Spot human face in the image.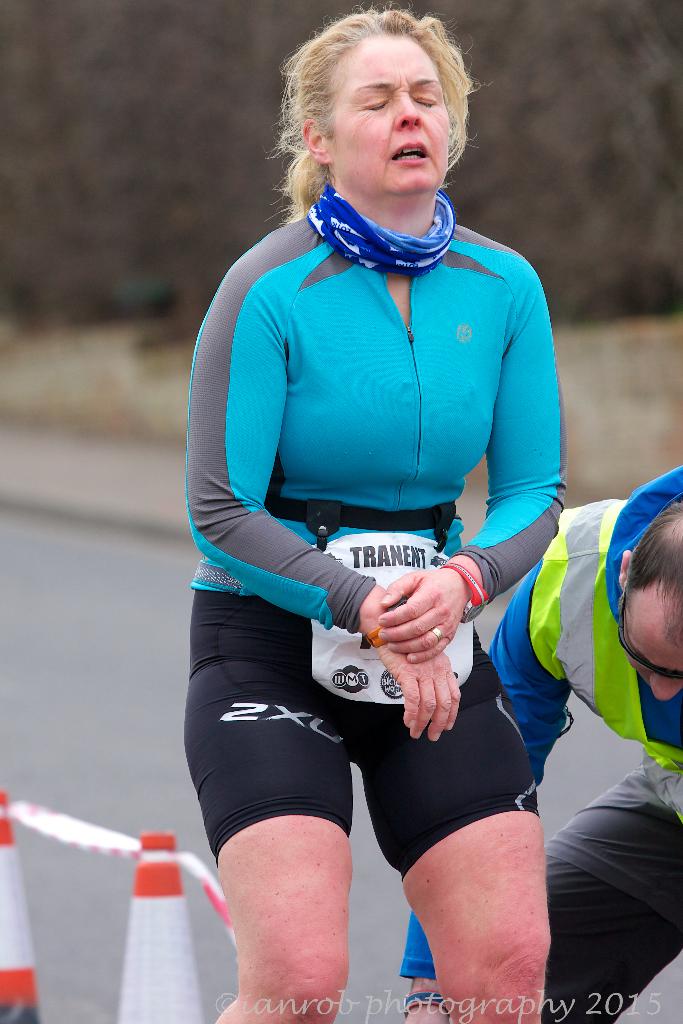
human face found at crop(625, 621, 682, 697).
